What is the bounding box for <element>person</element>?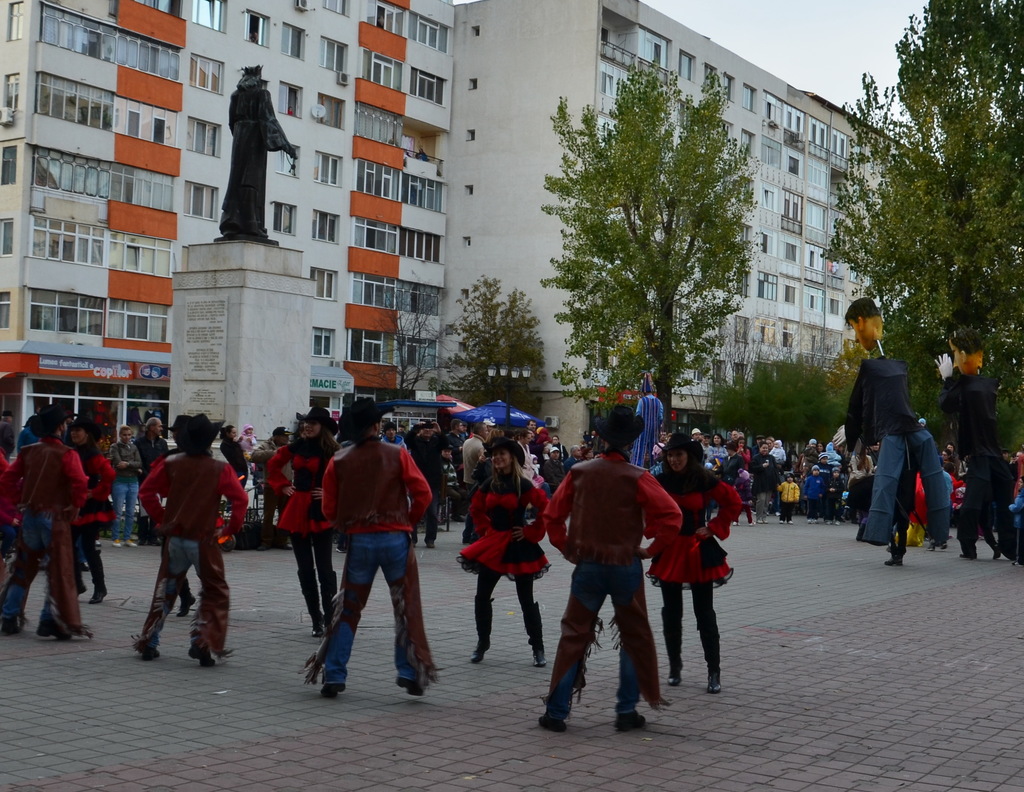
box=[536, 400, 680, 726].
